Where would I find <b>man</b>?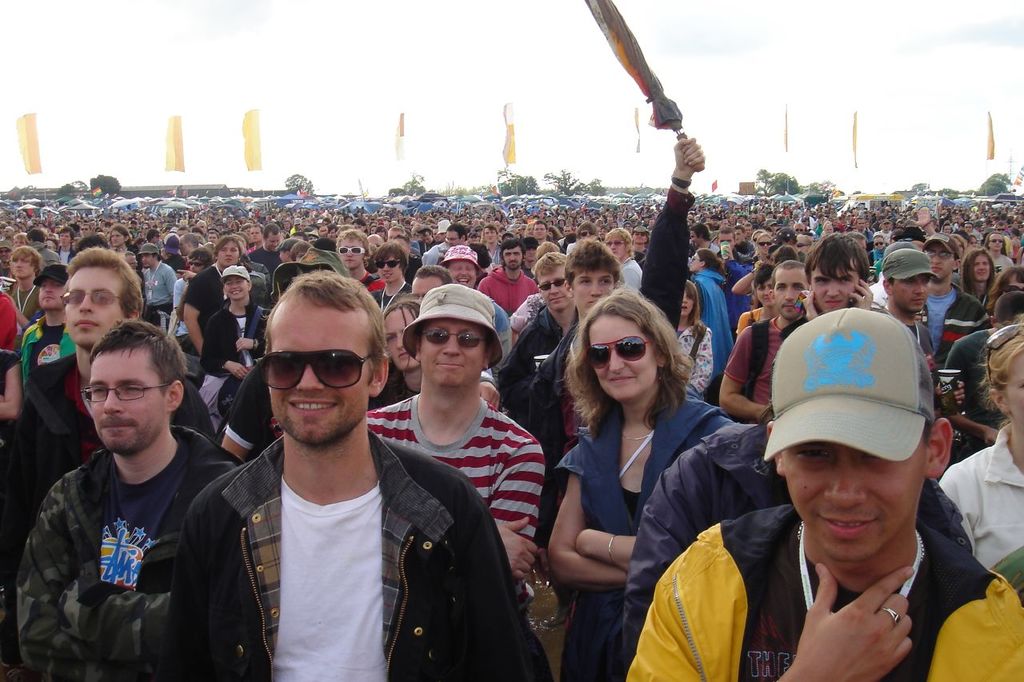
At l=110, t=222, r=132, b=248.
